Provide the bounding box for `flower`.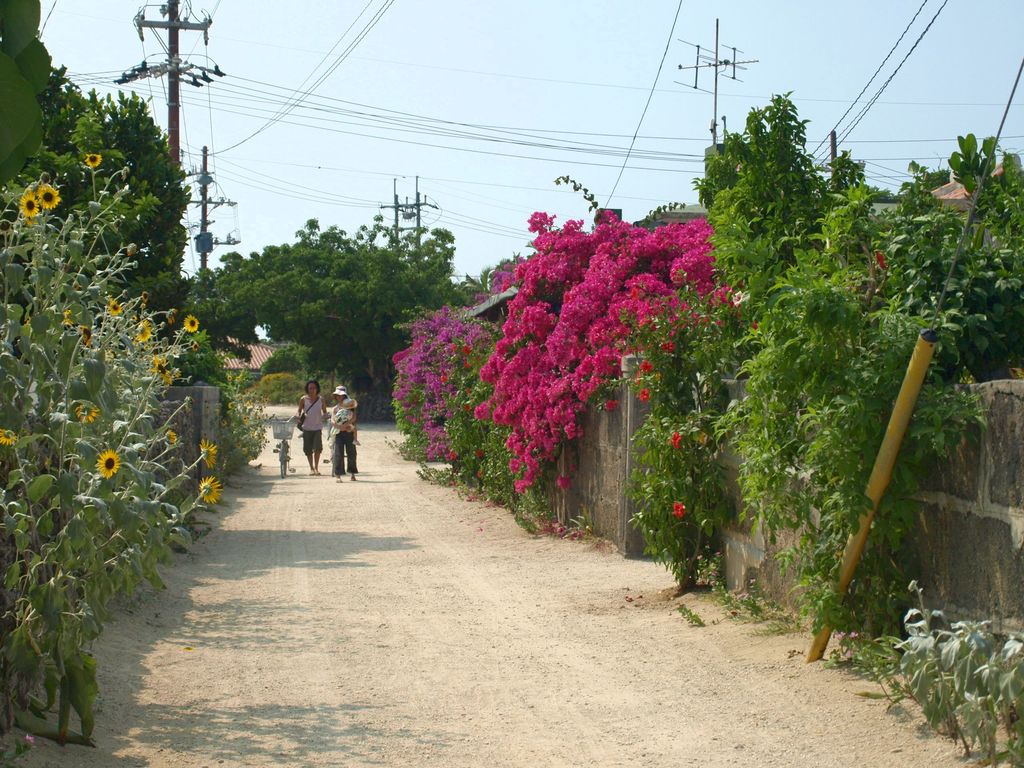
(x1=141, y1=289, x2=149, y2=301).
